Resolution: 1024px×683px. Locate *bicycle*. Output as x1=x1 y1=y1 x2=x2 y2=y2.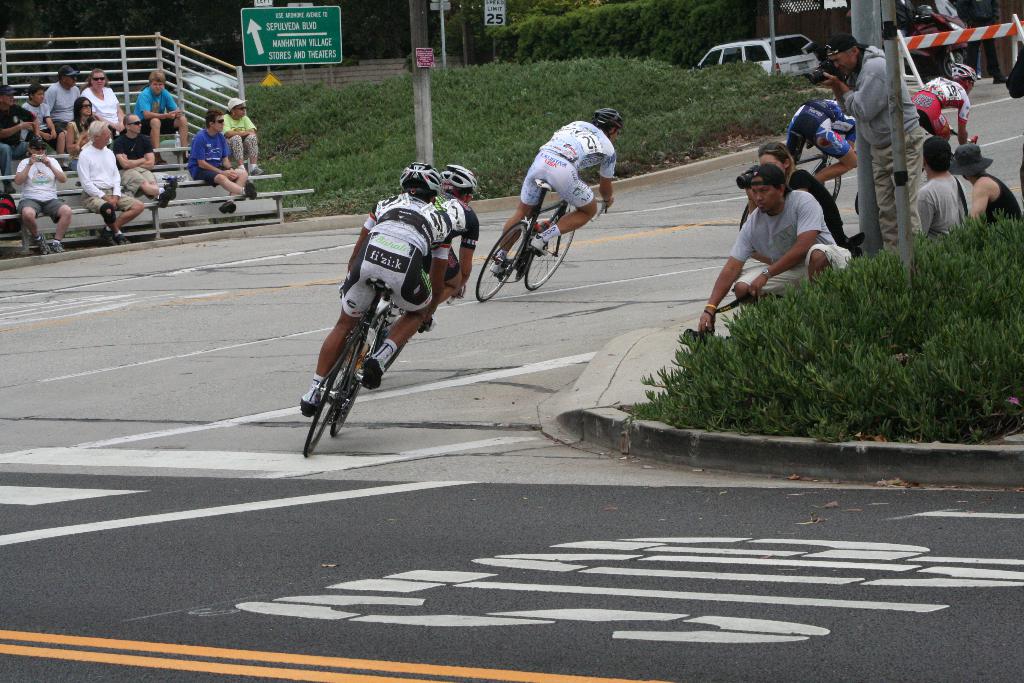
x1=348 y1=296 x2=399 y2=393.
